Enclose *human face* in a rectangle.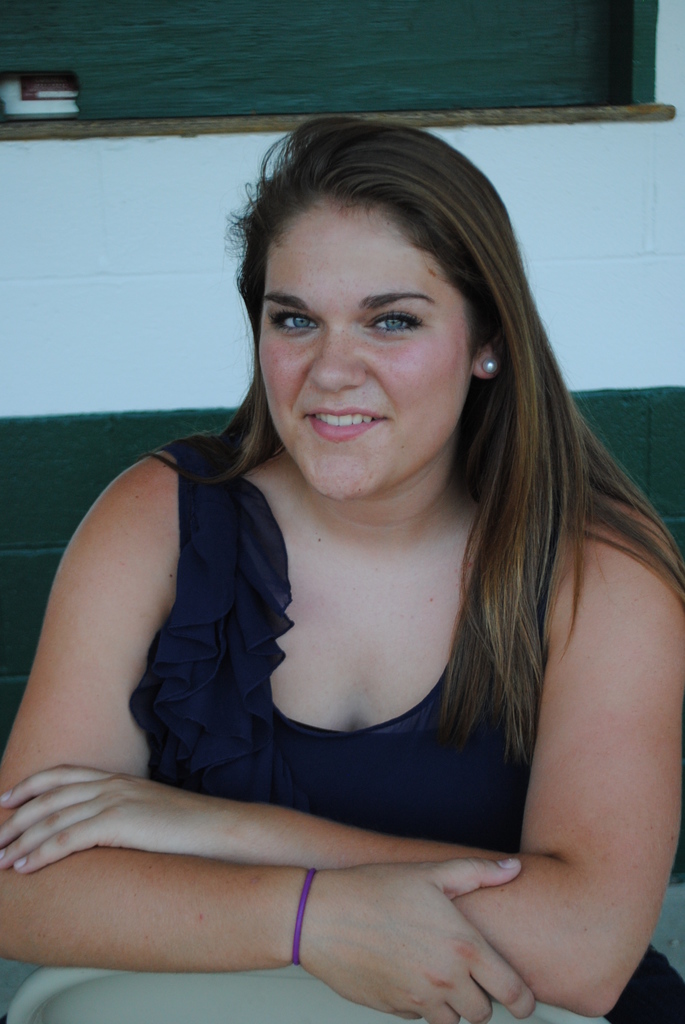
box=[258, 195, 468, 497].
